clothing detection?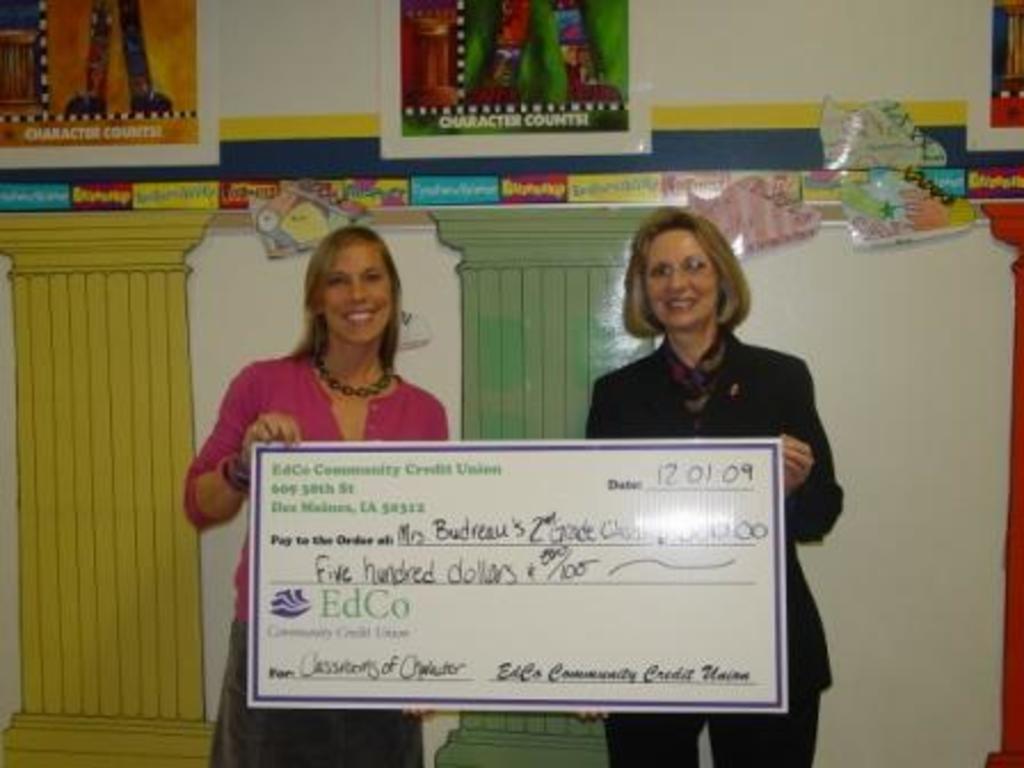
l=181, t=352, r=453, b=617
